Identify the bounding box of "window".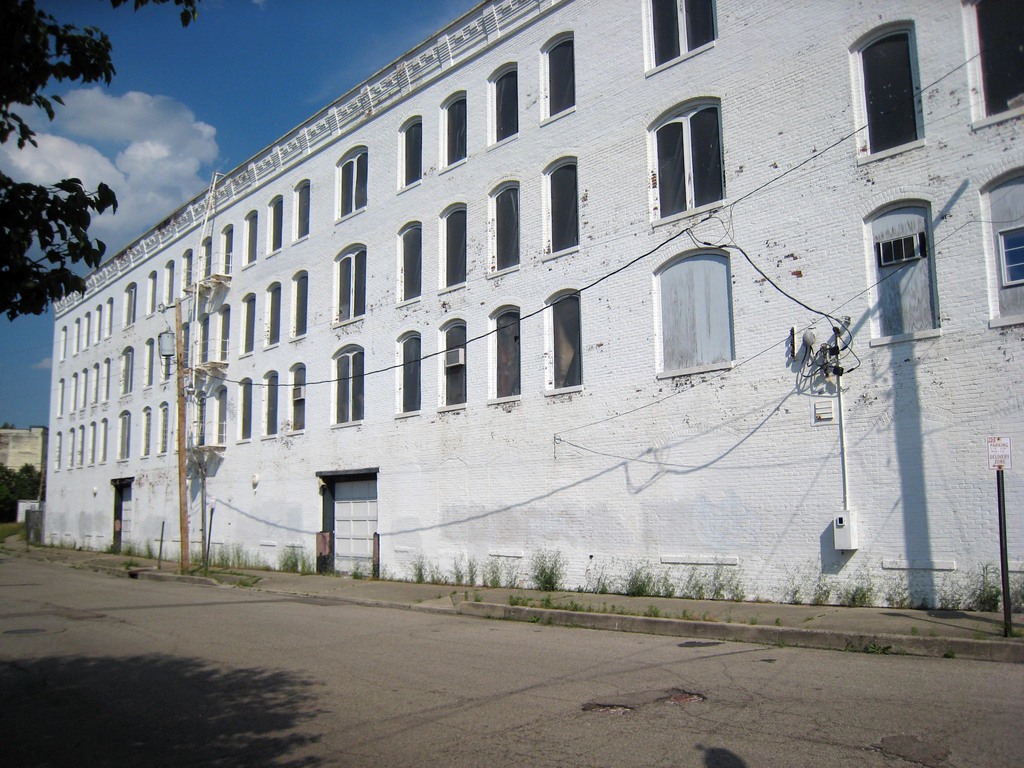
BBox(67, 431, 76, 468).
